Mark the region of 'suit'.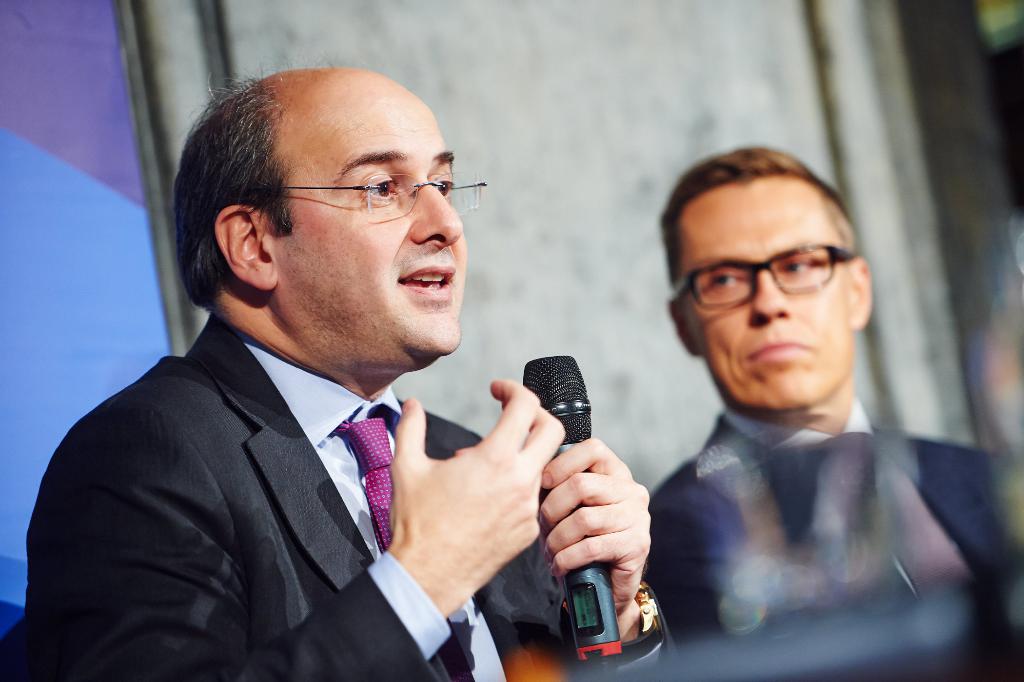
Region: x1=0 y1=248 x2=671 y2=681.
